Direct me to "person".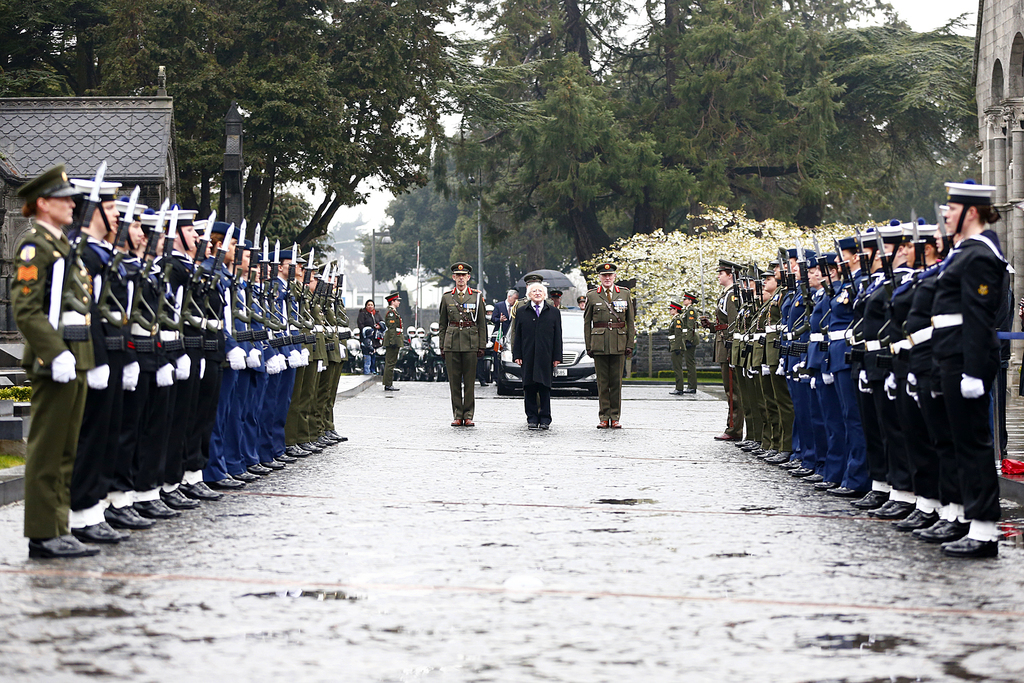
Direction: x1=439, y1=259, x2=485, y2=427.
